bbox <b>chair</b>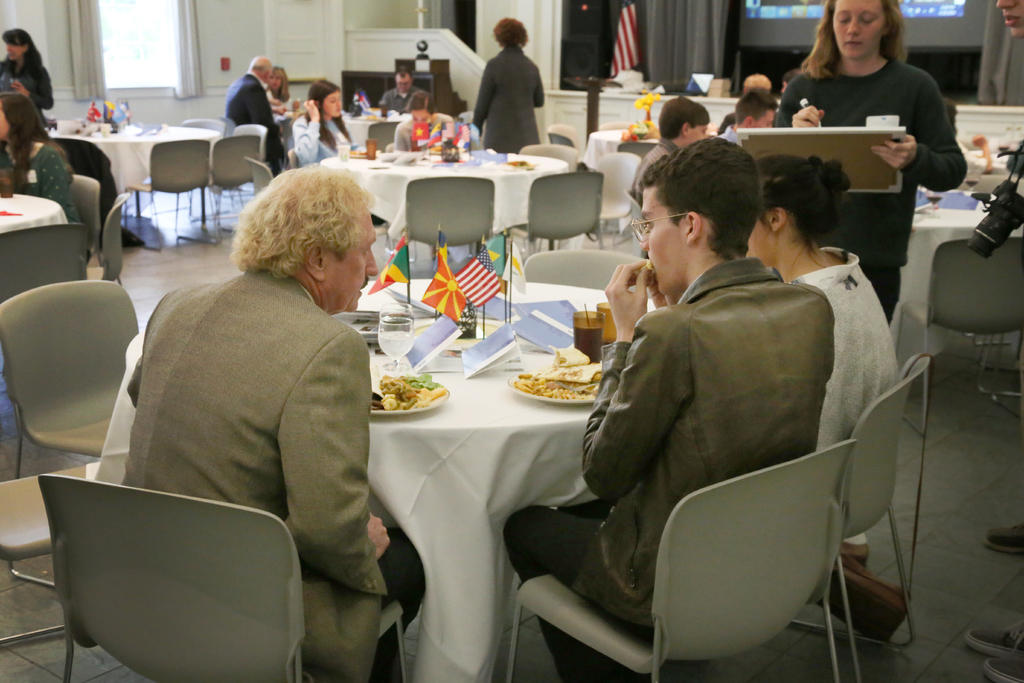
select_region(404, 176, 497, 284)
